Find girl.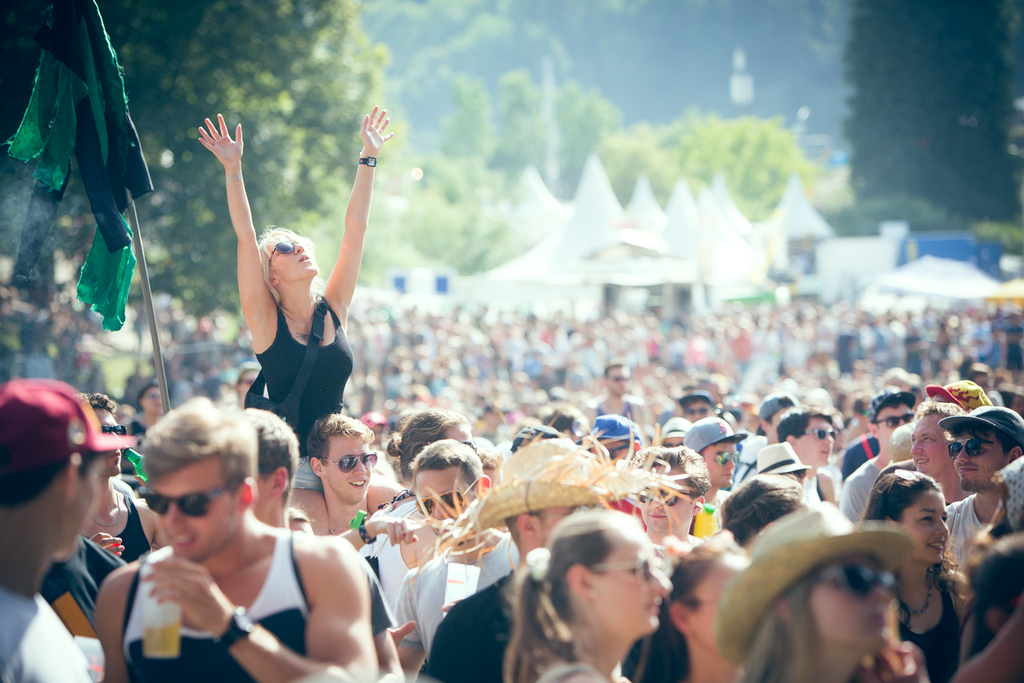
<box>498,505,672,682</box>.
